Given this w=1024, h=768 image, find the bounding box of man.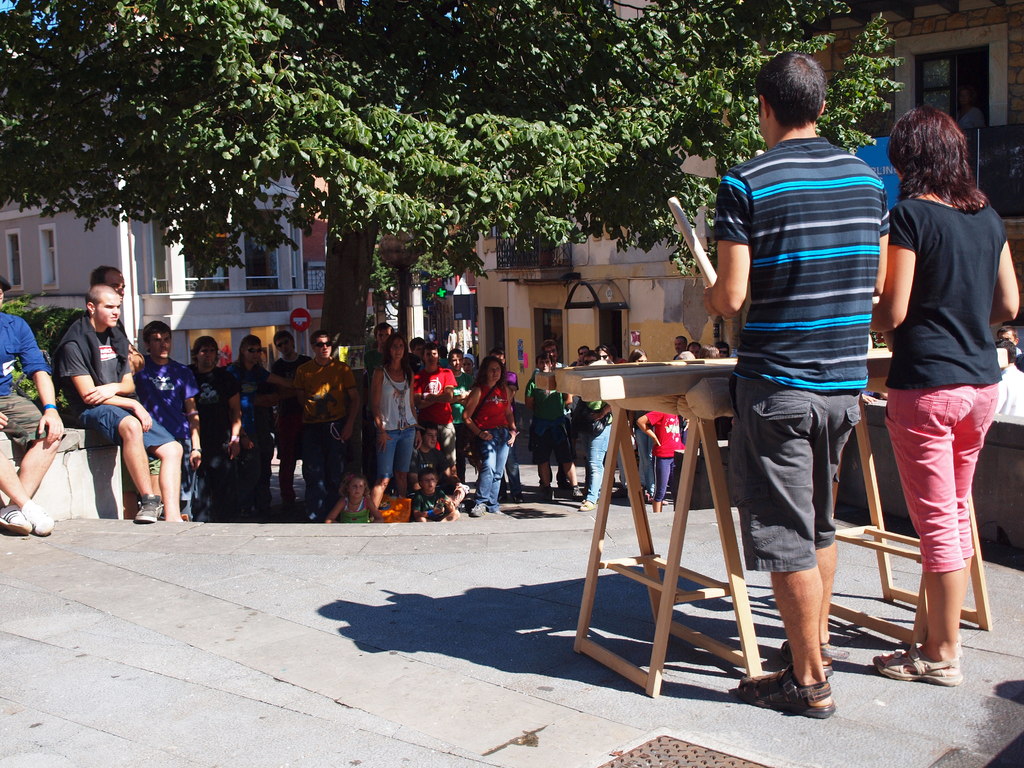
0/279/65/532.
